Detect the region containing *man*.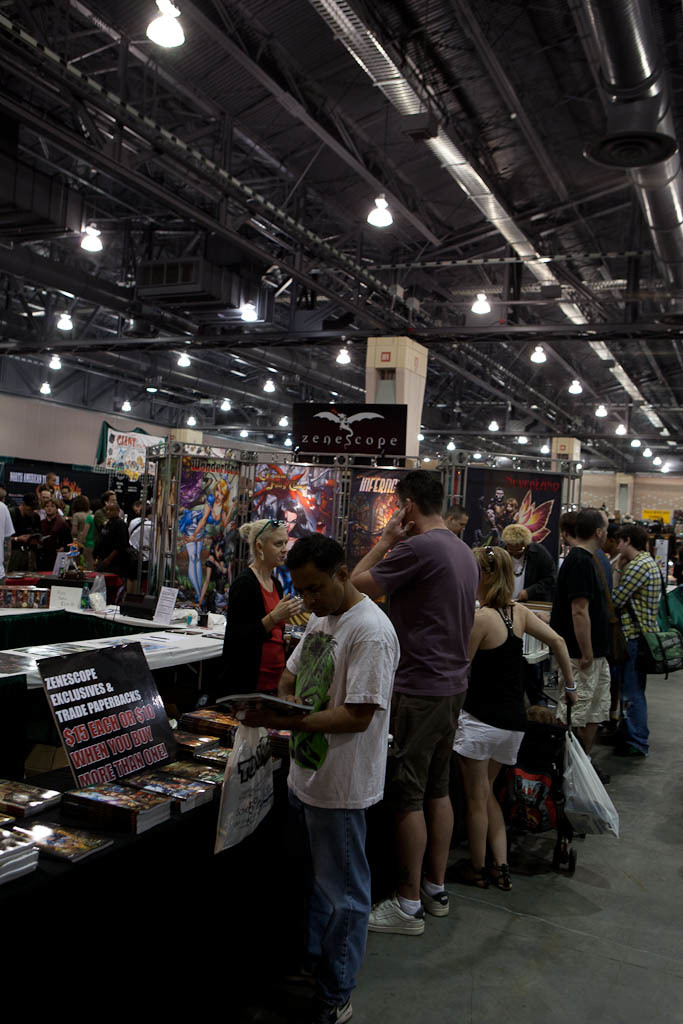
94, 489, 117, 558.
